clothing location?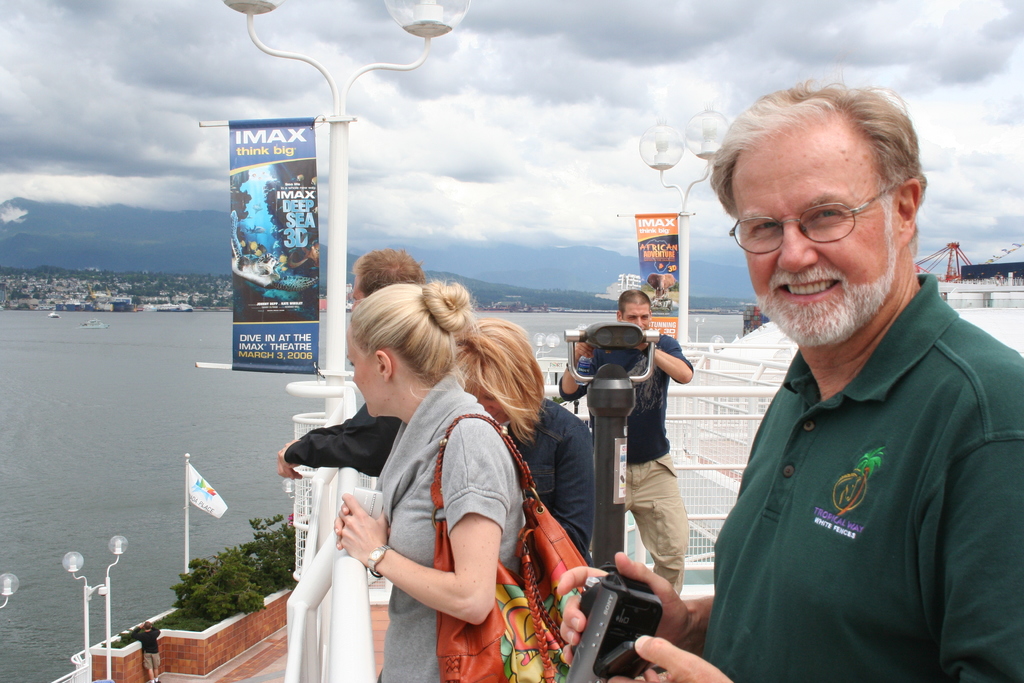
left=287, top=399, right=413, bottom=486
